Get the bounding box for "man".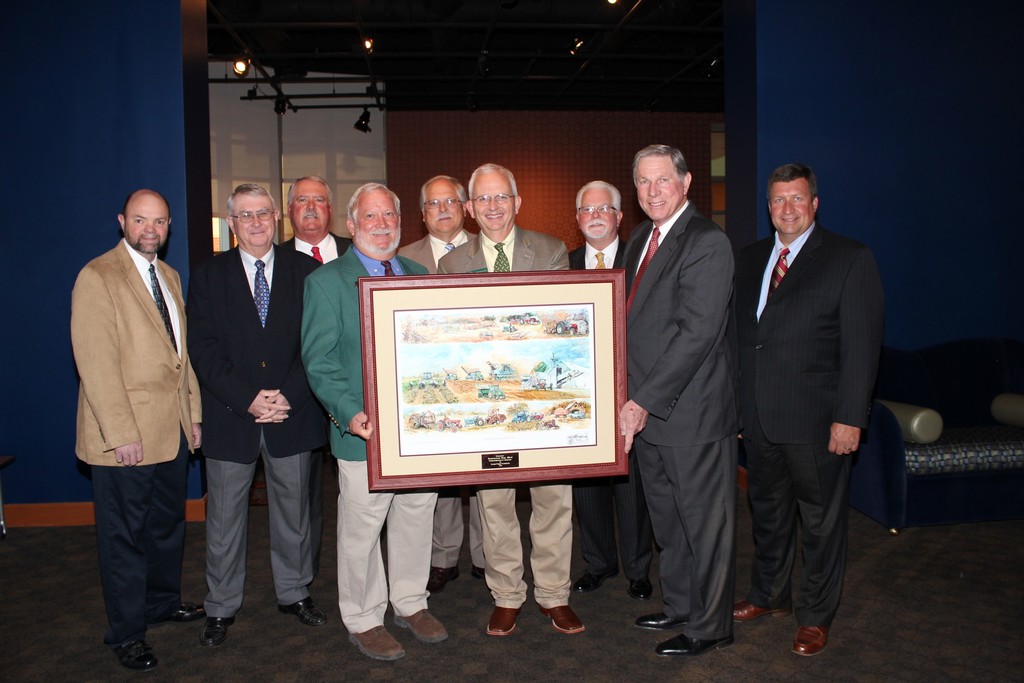
bbox=[305, 184, 450, 662].
